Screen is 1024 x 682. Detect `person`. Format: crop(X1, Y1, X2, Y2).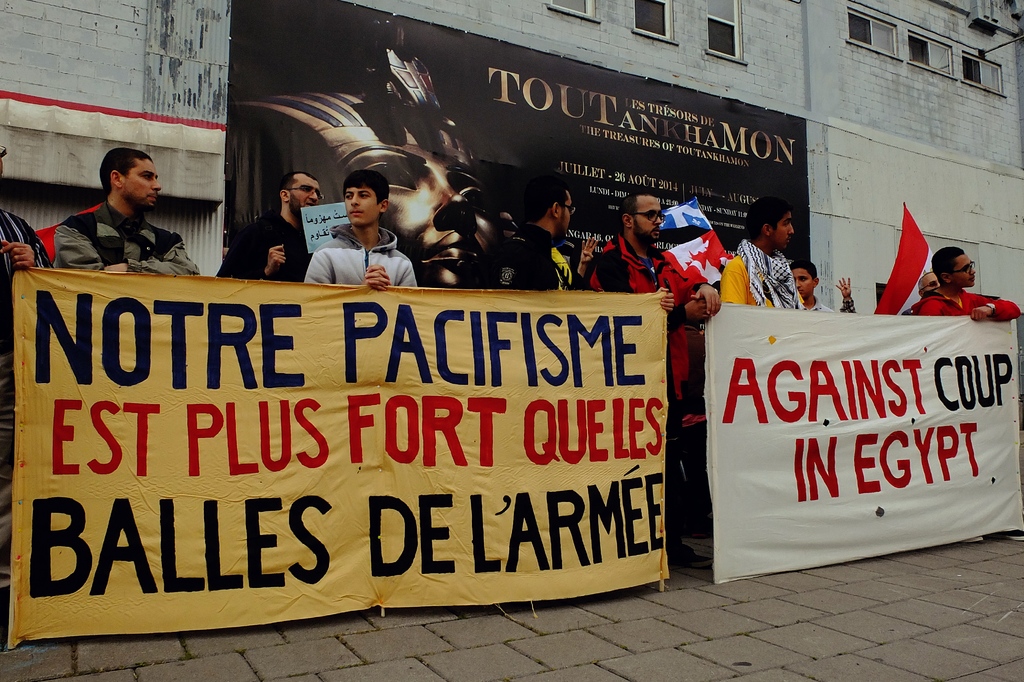
crop(0, 133, 61, 348).
